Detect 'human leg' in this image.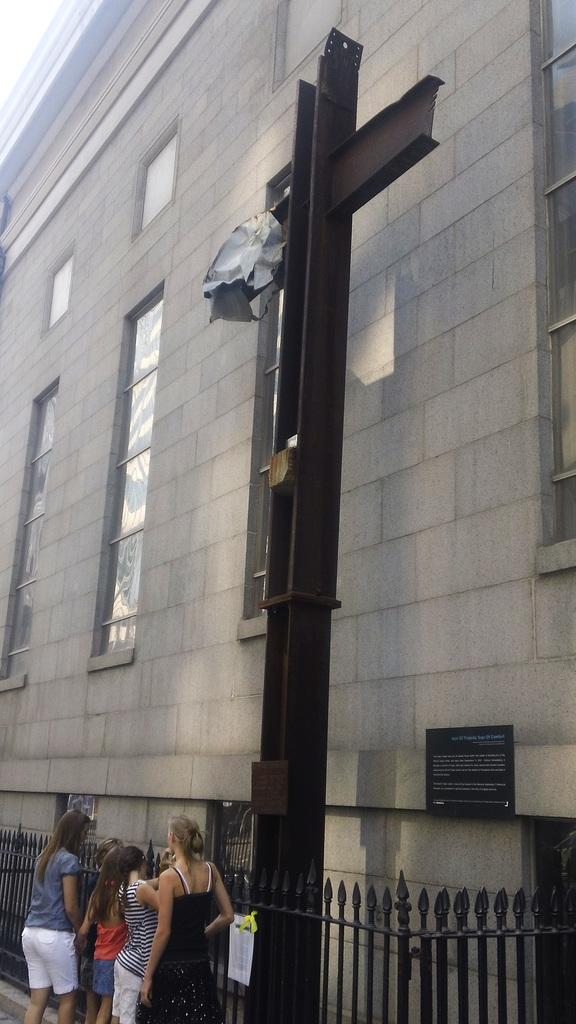
Detection: <box>42,922,74,1023</box>.
